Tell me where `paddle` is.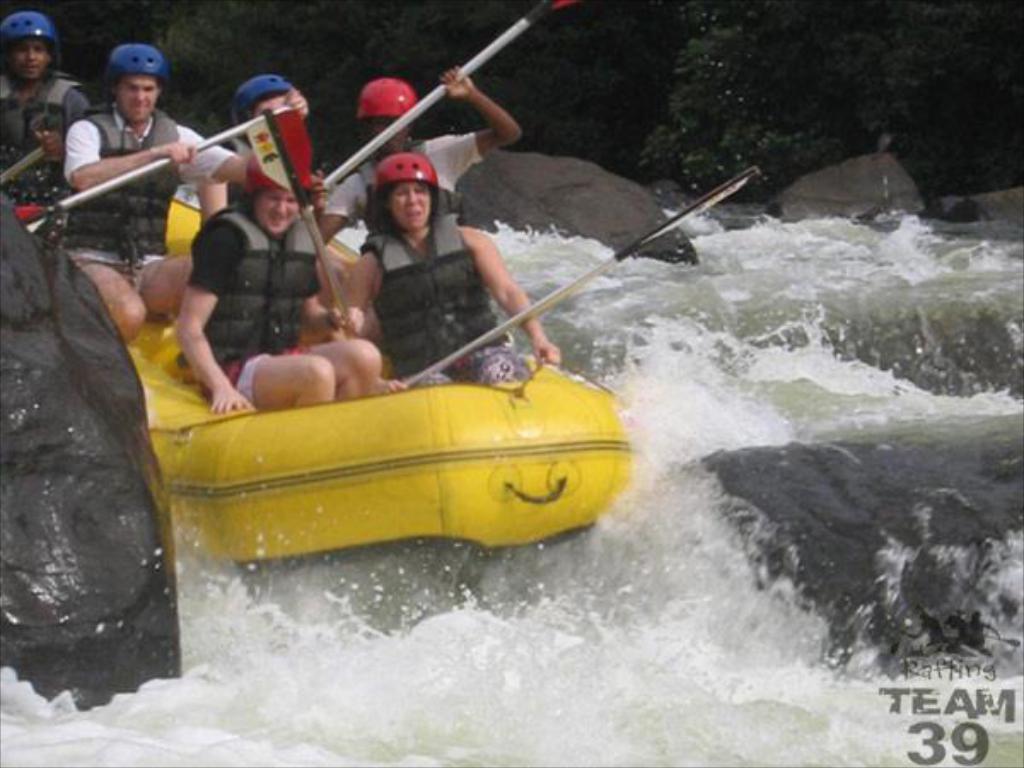
`paddle` is at (left=401, top=166, right=765, bottom=387).
